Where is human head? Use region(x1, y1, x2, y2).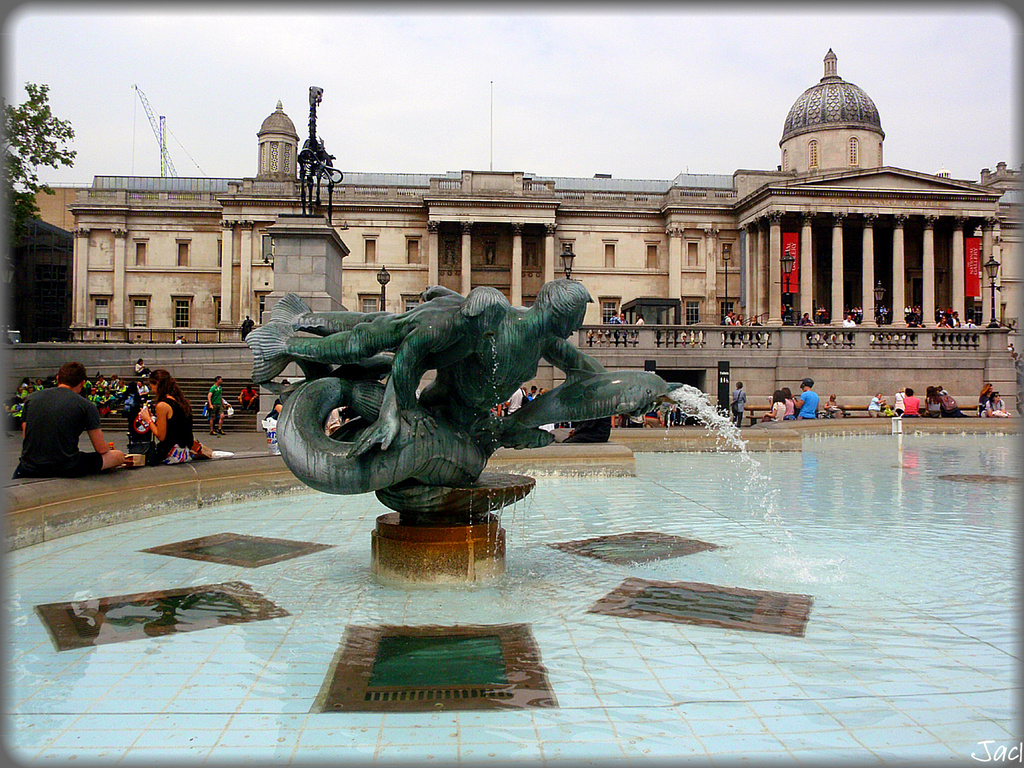
region(826, 393, 836, 400).
